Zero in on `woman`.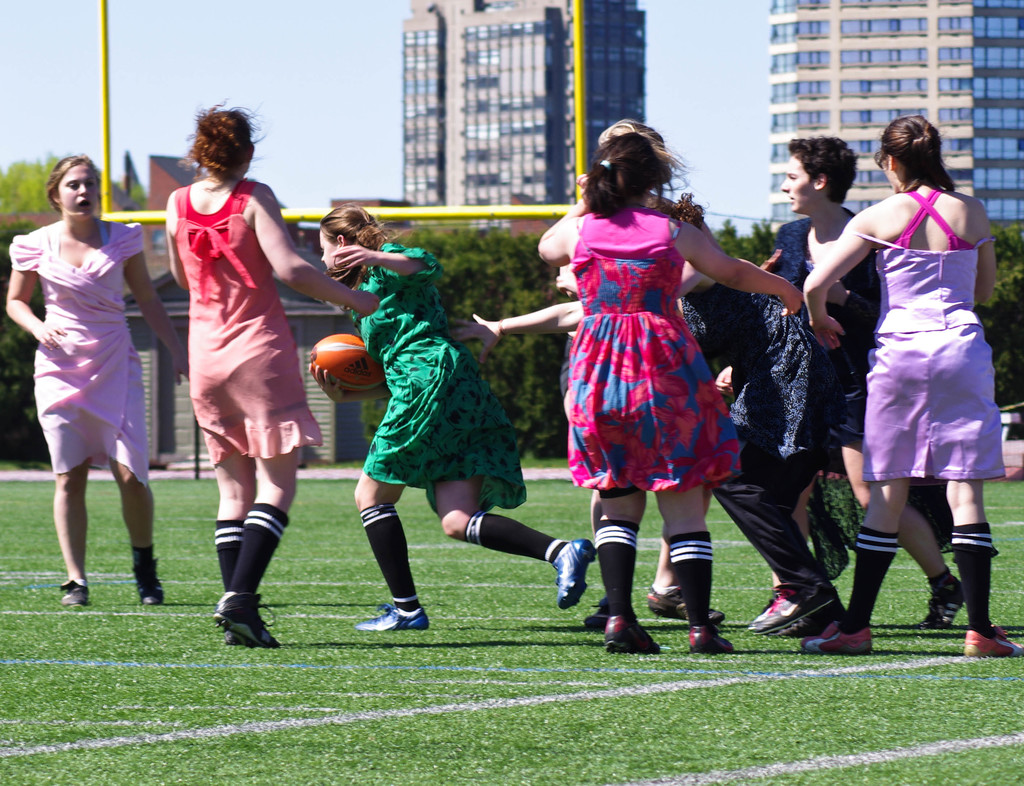
Zeroed in: 0 151 177 607.
